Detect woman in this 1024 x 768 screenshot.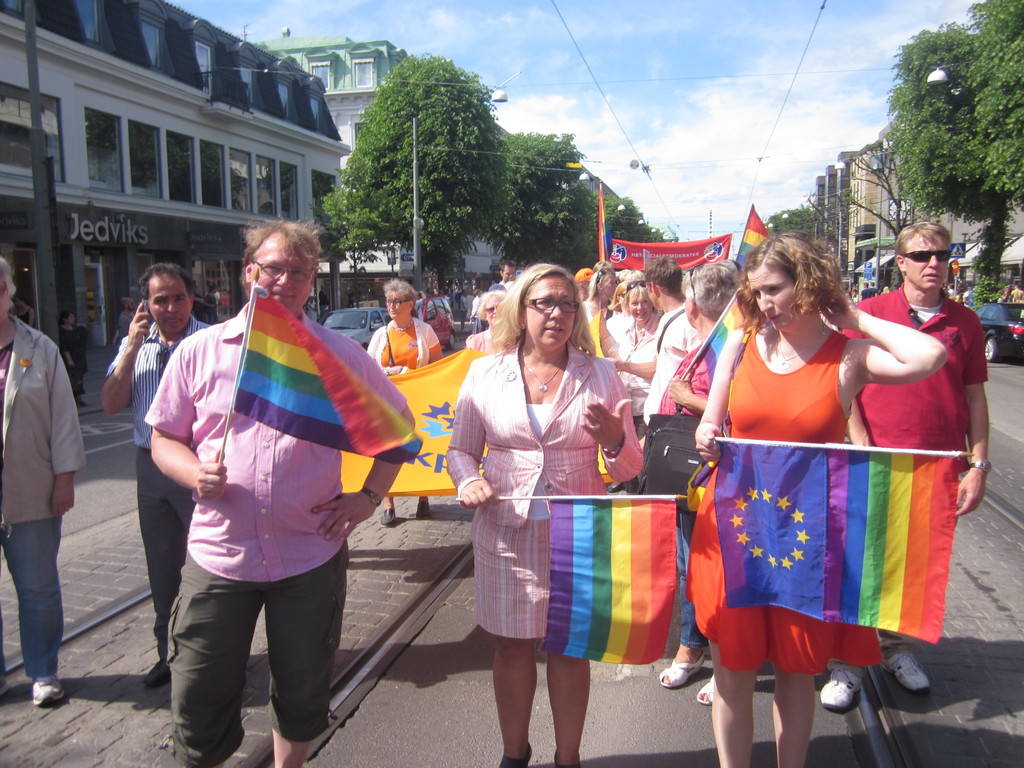
Detection: <bbox>682, 229, 949, 767</bbox>.
